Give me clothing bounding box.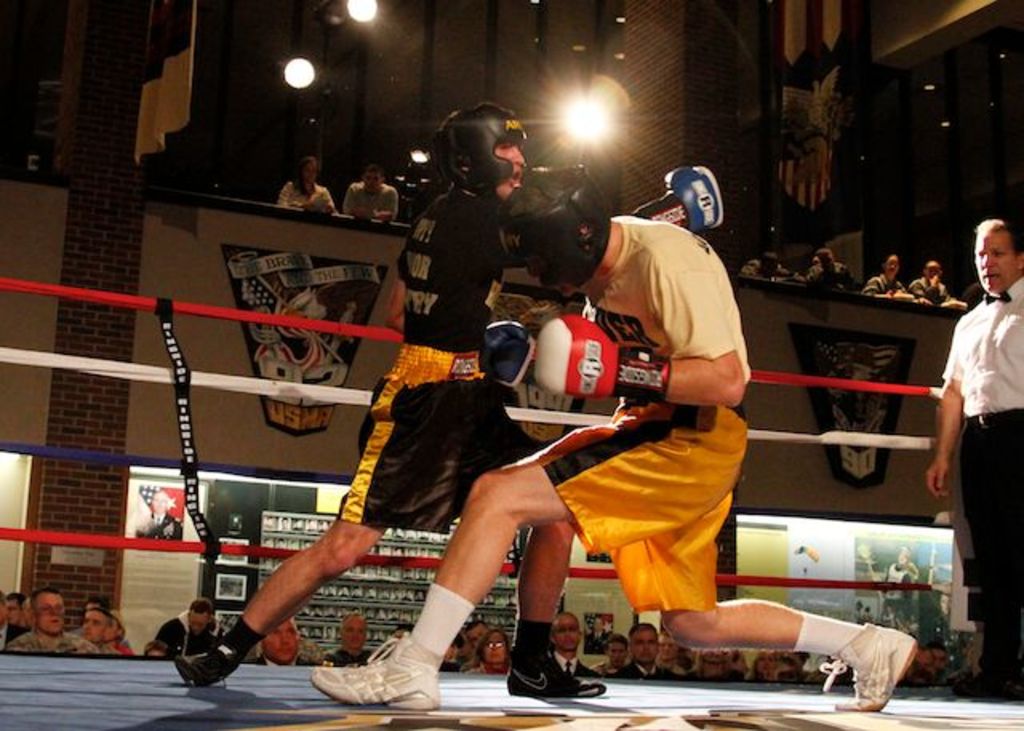
x1=907, y1=261, x2=963, y2=310.
